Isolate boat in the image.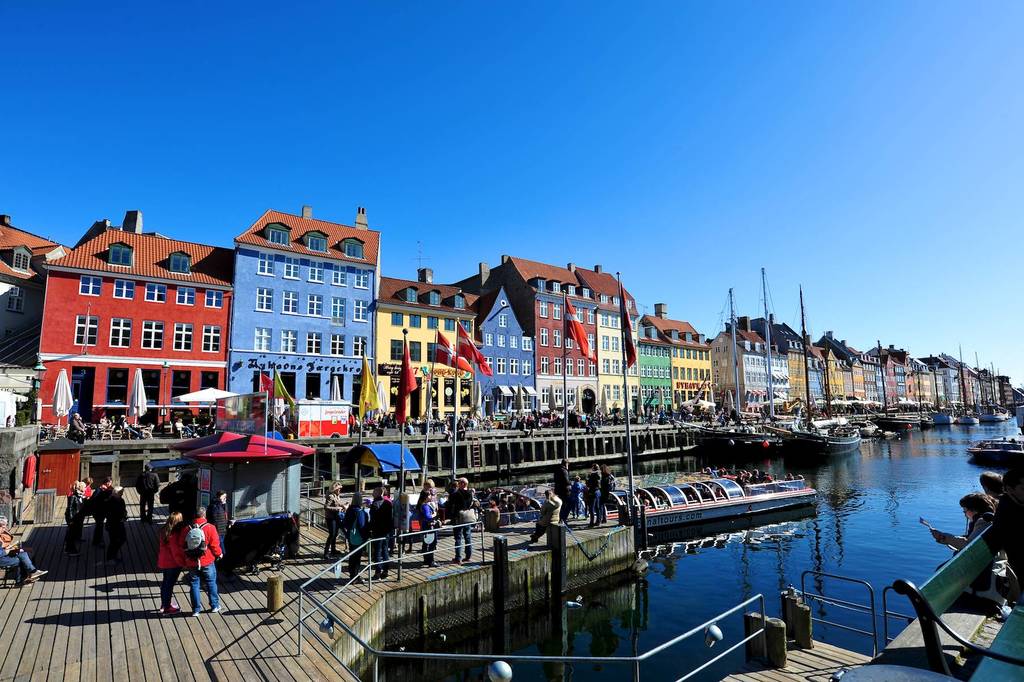
Isolated region: [752, 263, 799, 453].
